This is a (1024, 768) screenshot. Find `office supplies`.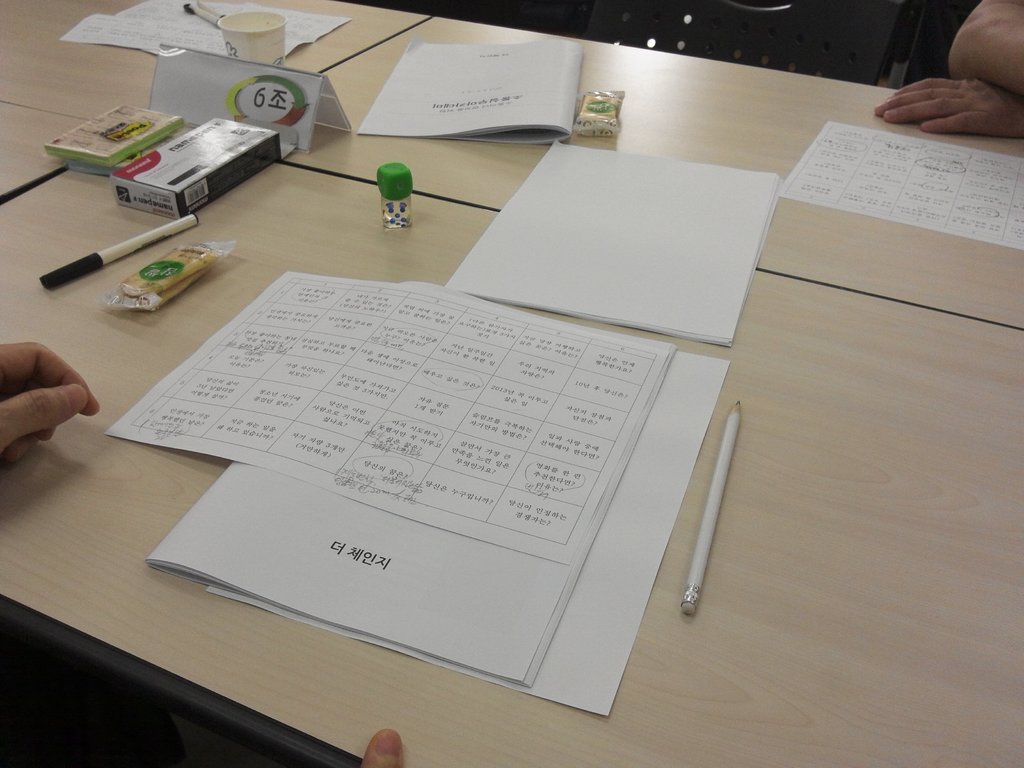
Bounding box: bbox=[211, 20, 284, 76].
